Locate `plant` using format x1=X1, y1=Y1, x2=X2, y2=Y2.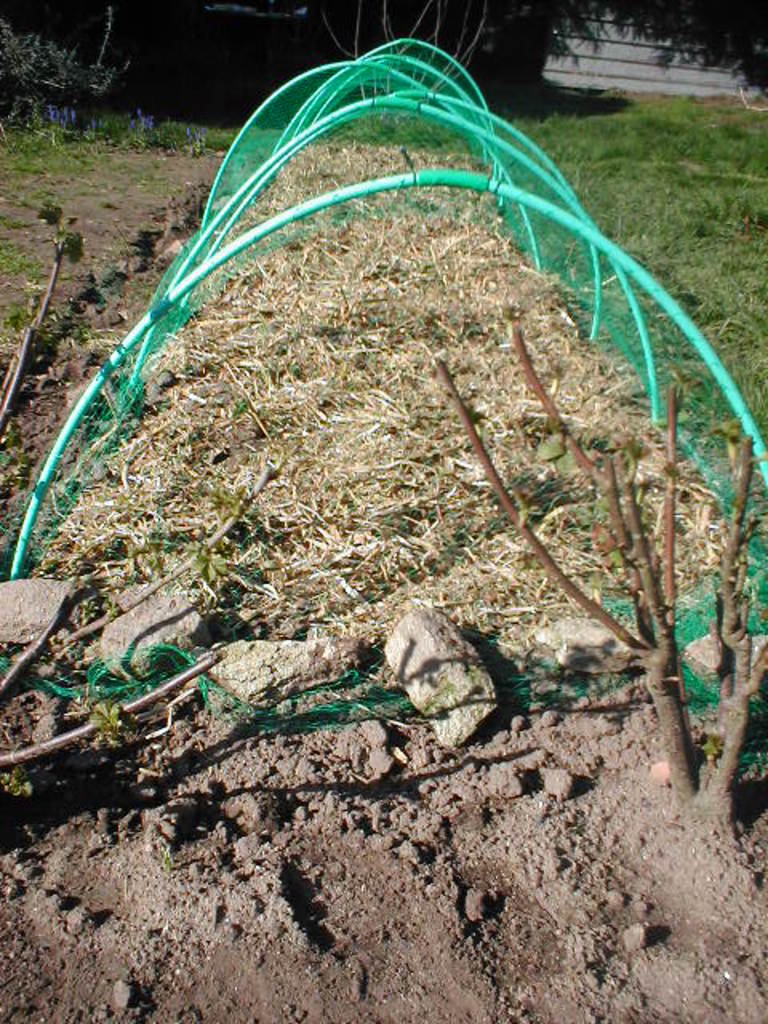
x1=0, y1=760, x2=37, y2=798.
